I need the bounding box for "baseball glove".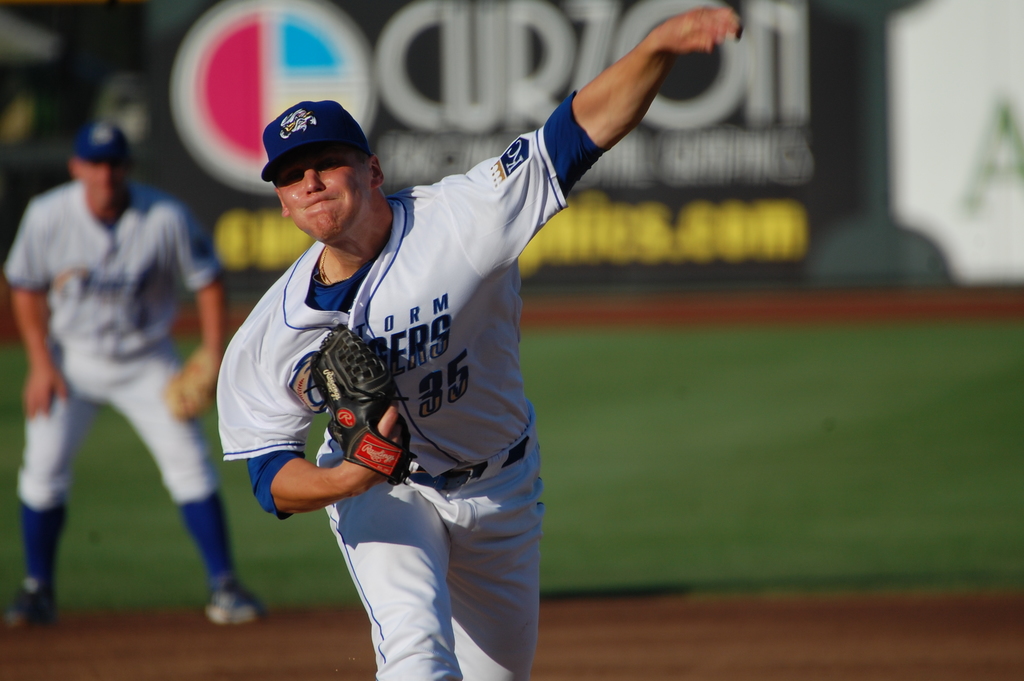
Here it is: select_region(163, 347, 222, 427).
